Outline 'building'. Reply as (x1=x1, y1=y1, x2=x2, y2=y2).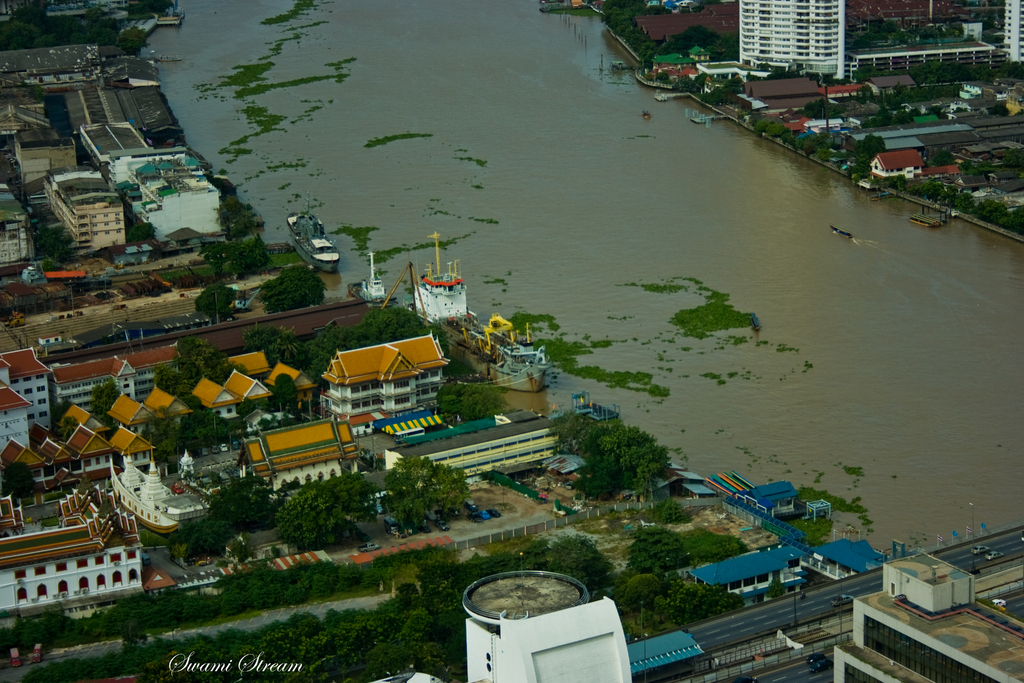
(x1=52, y1=342, x2=180, y2=415).
